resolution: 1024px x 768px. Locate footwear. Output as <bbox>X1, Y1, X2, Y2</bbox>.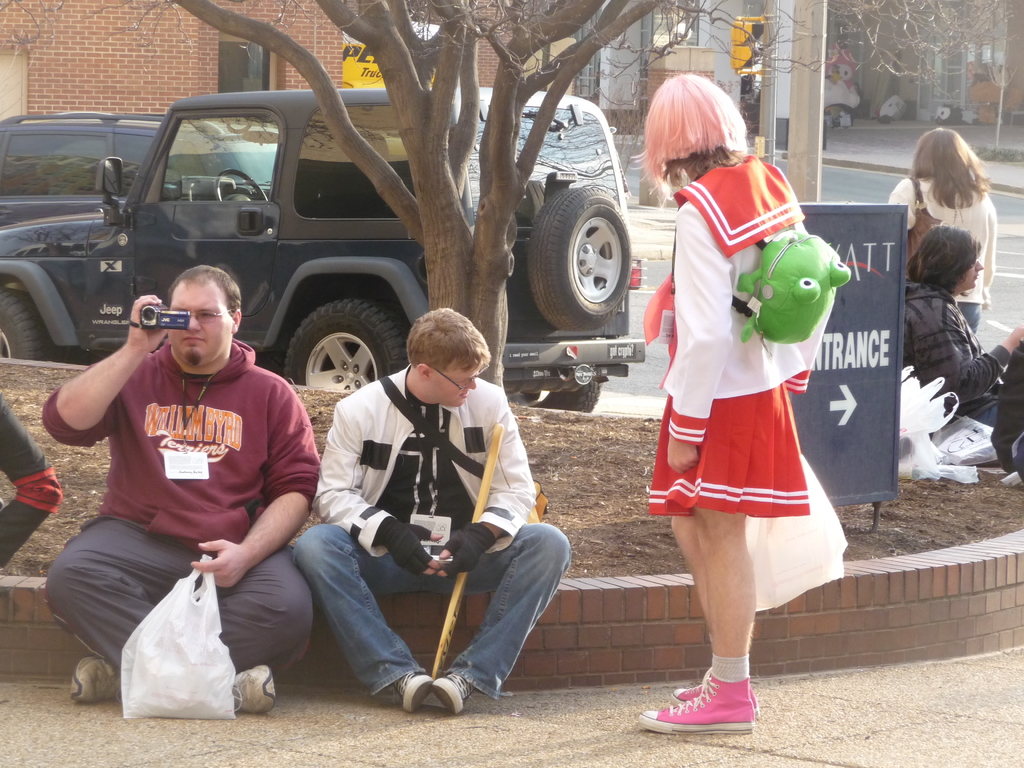
<bbox>74, 655, 130, 700</bbox>.
